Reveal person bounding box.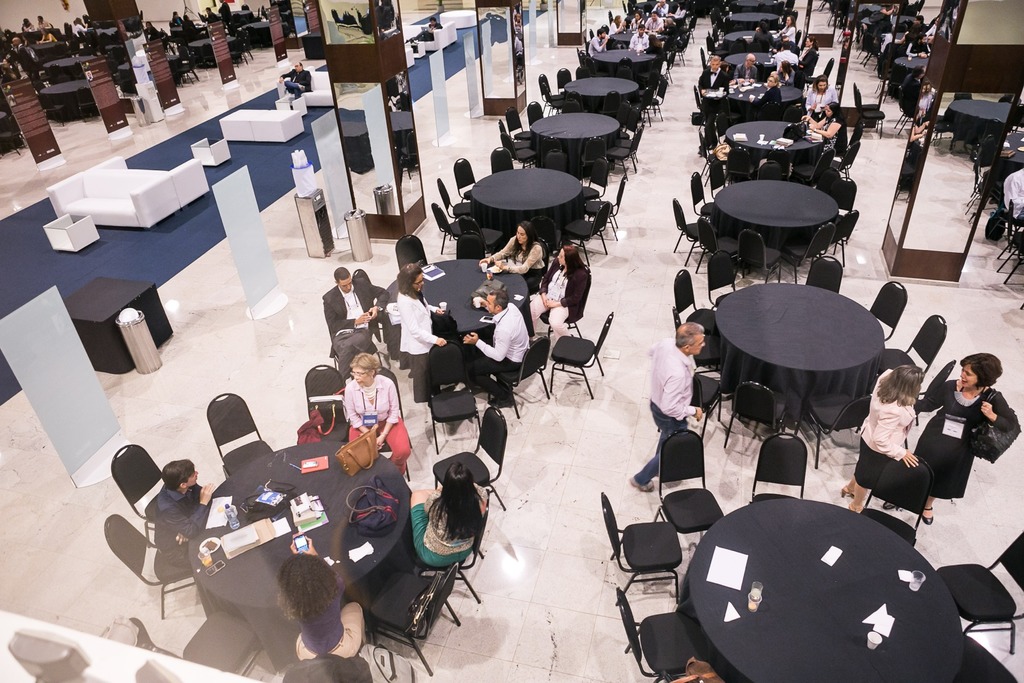
Revealed: [x1=632, y1=10, x2=642, y2=29].
